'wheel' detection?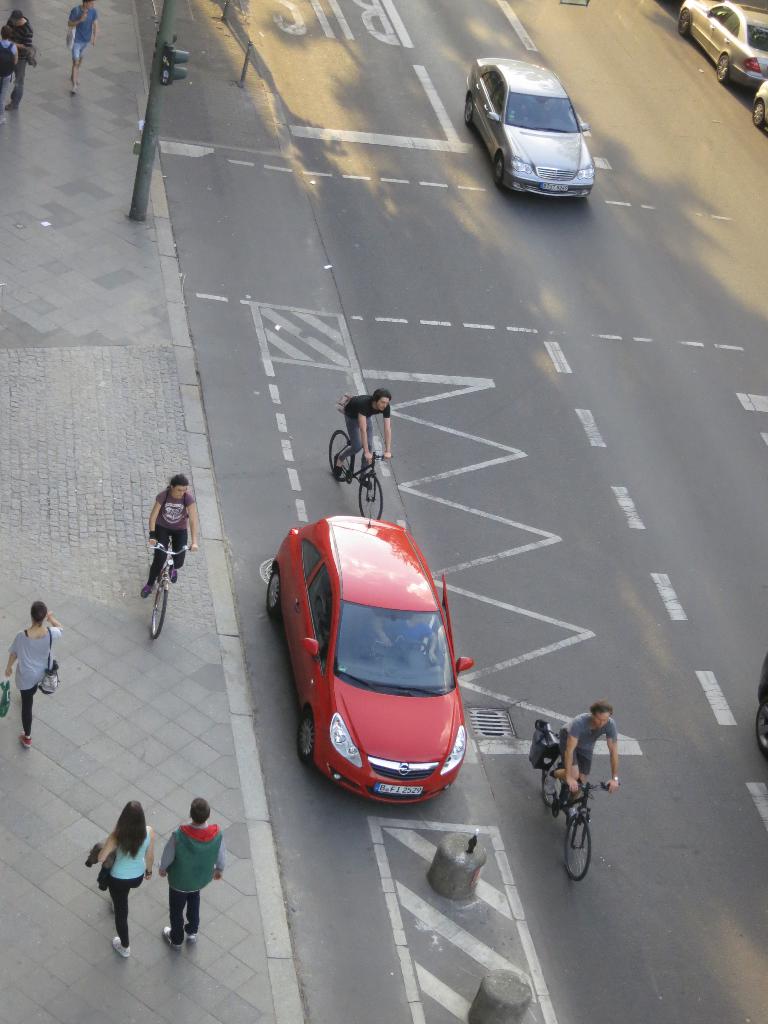
328,431,361,481
